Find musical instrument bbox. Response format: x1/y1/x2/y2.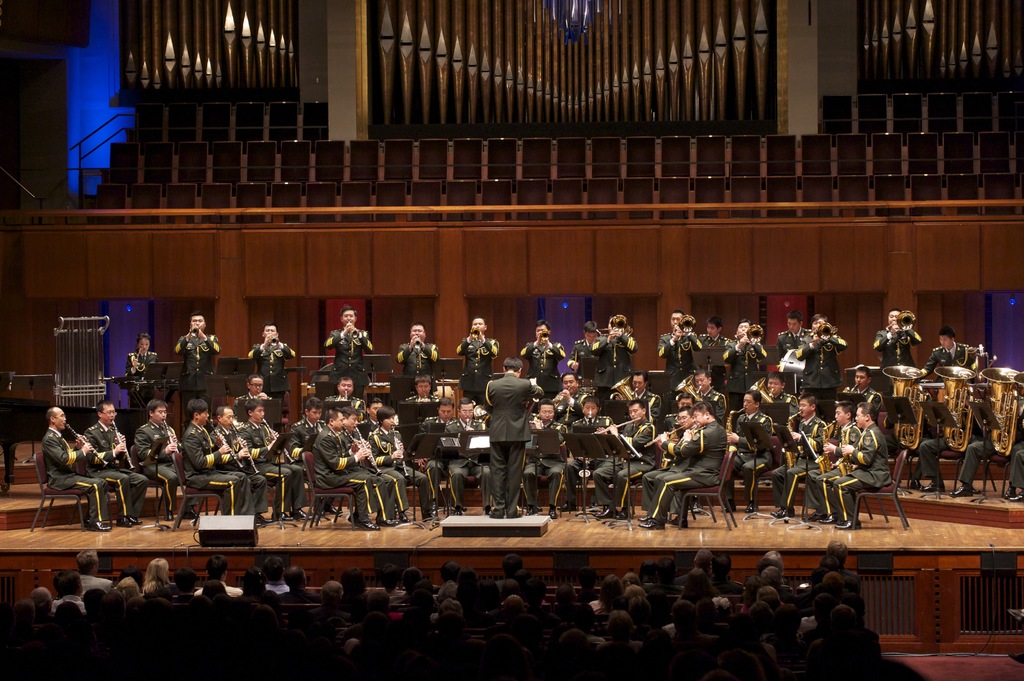
228/425/256/471.
